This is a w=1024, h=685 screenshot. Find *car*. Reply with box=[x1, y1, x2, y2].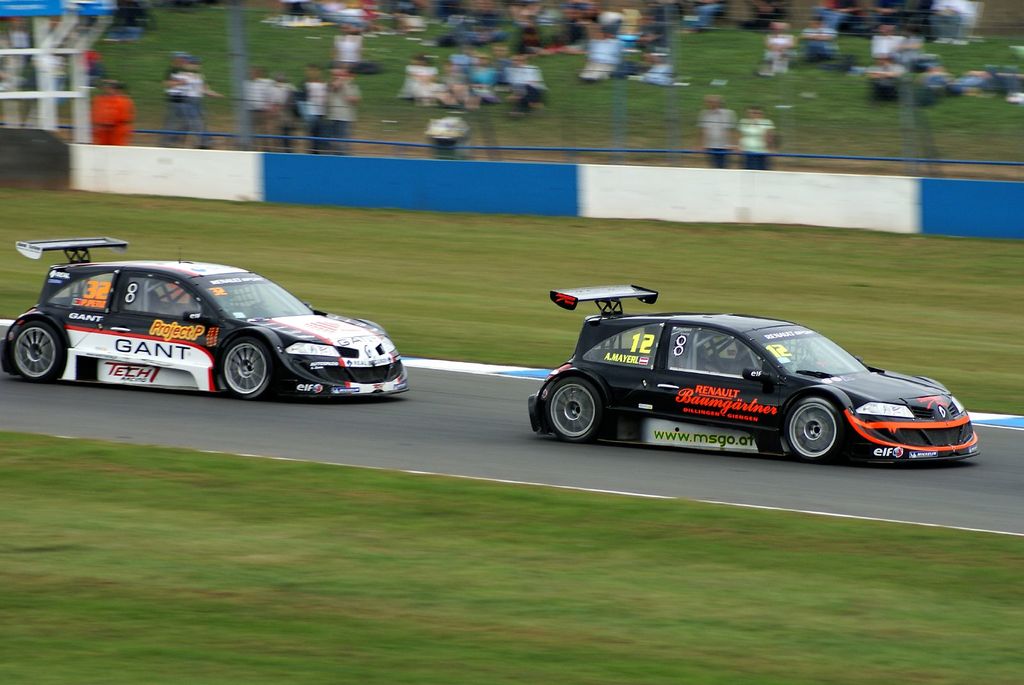
box=[523, 285, 977, 466].
